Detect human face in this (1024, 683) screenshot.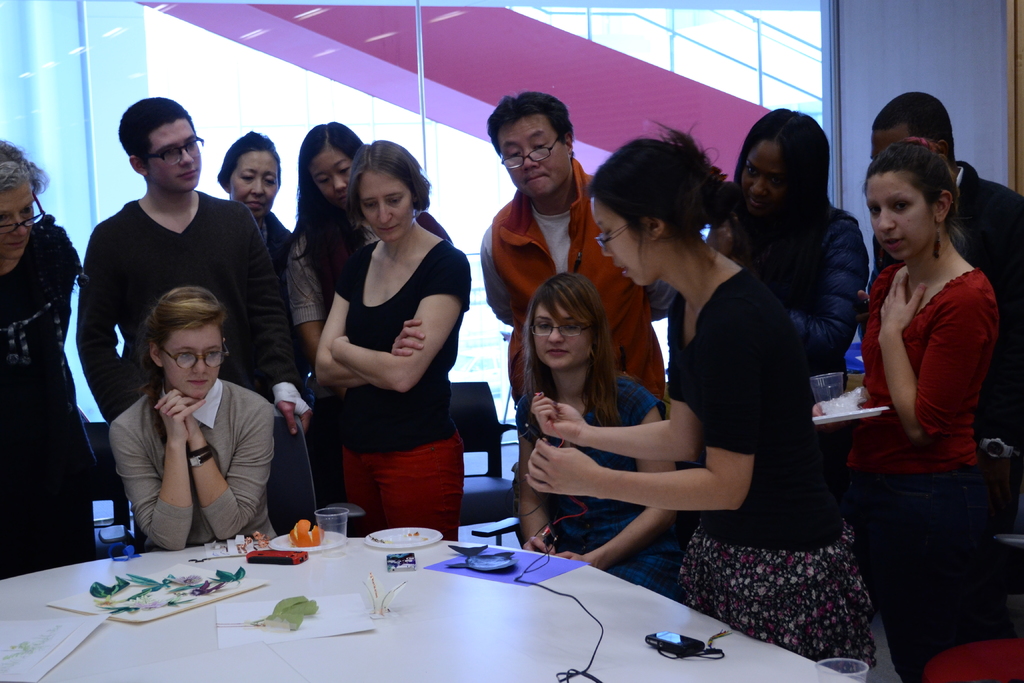
Detection: <box>148,118,205,193</box>.
